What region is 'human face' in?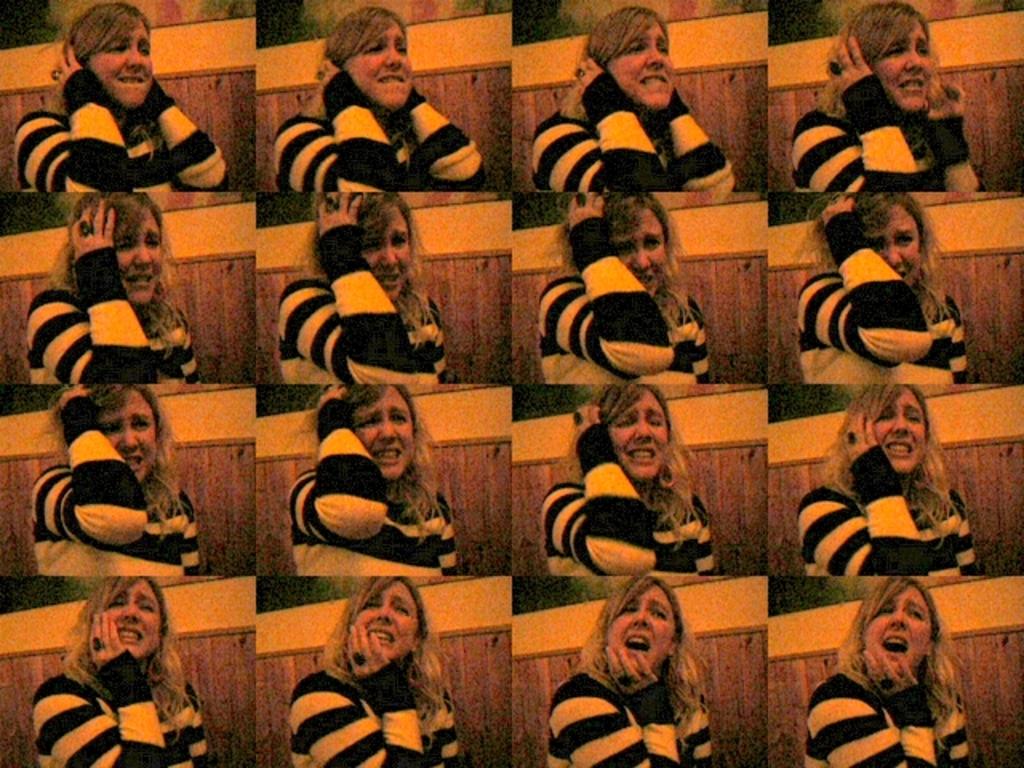
{"left": 870, "top": 386, "right": 925, "bottom": 477}.
